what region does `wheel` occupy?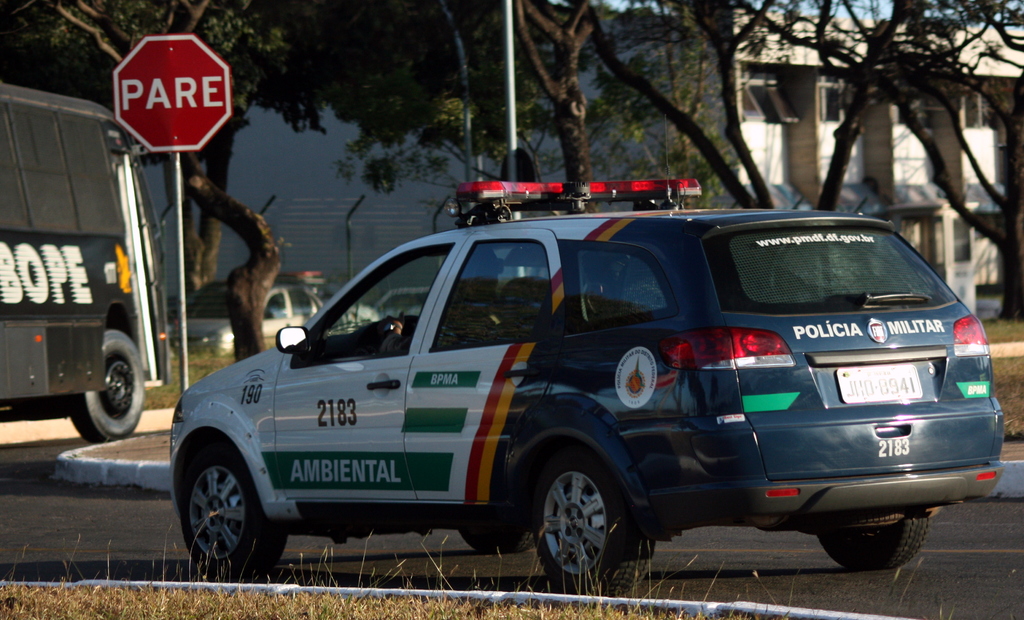
<box>802,516,931,584</box>.
